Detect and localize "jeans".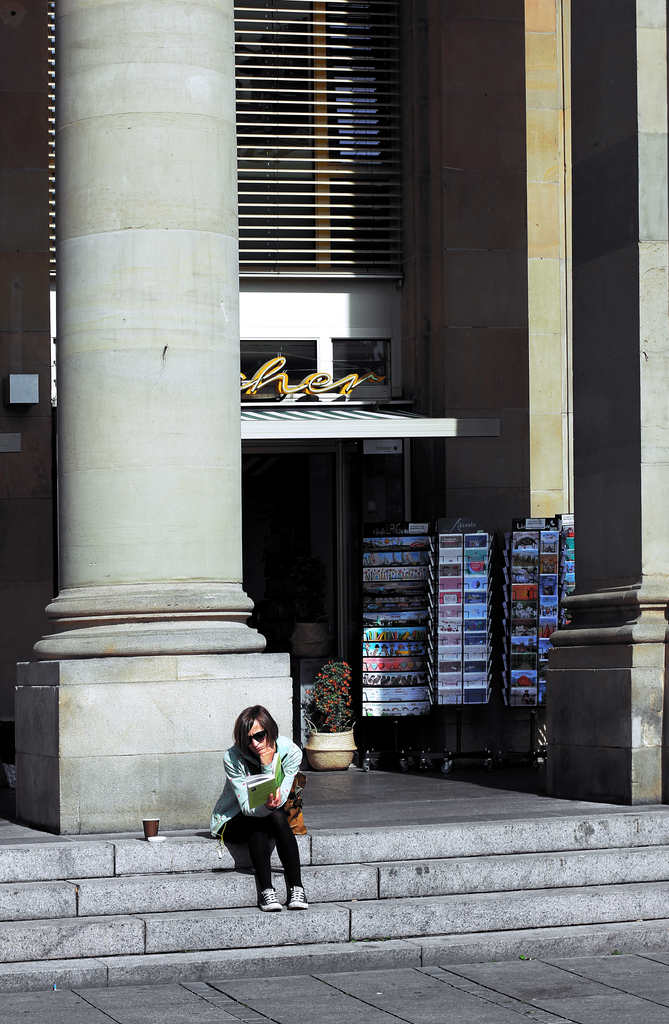
Localized at 225/813/303/883.
